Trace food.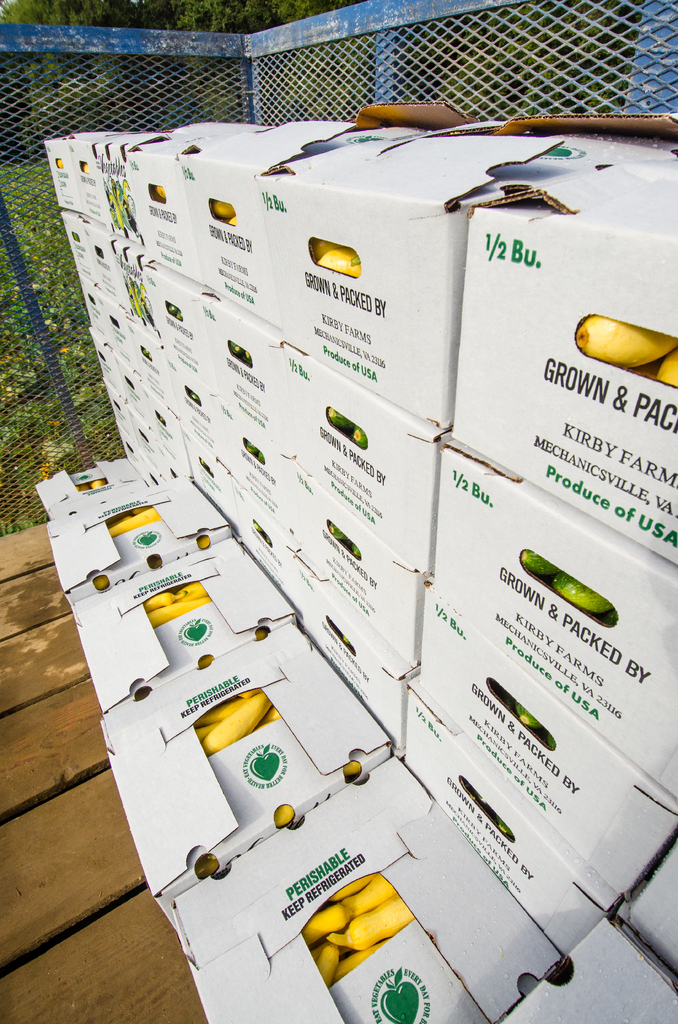
Traced to bbox=(56, 157, 67, 170).
